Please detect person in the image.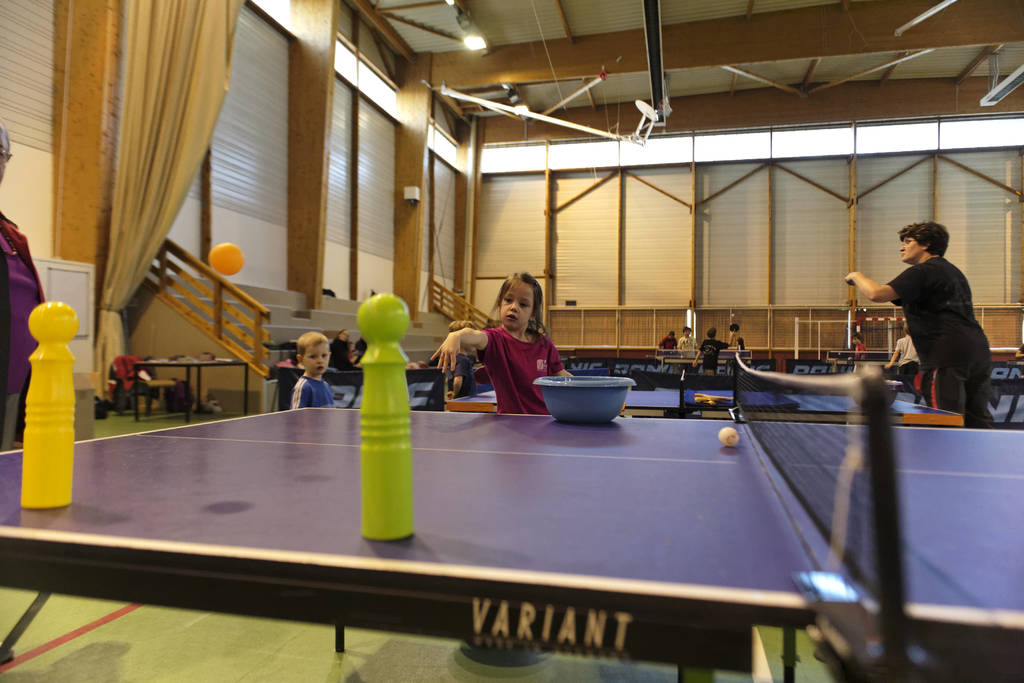
(x1=657, y1=330, x2=677, y2=354).
